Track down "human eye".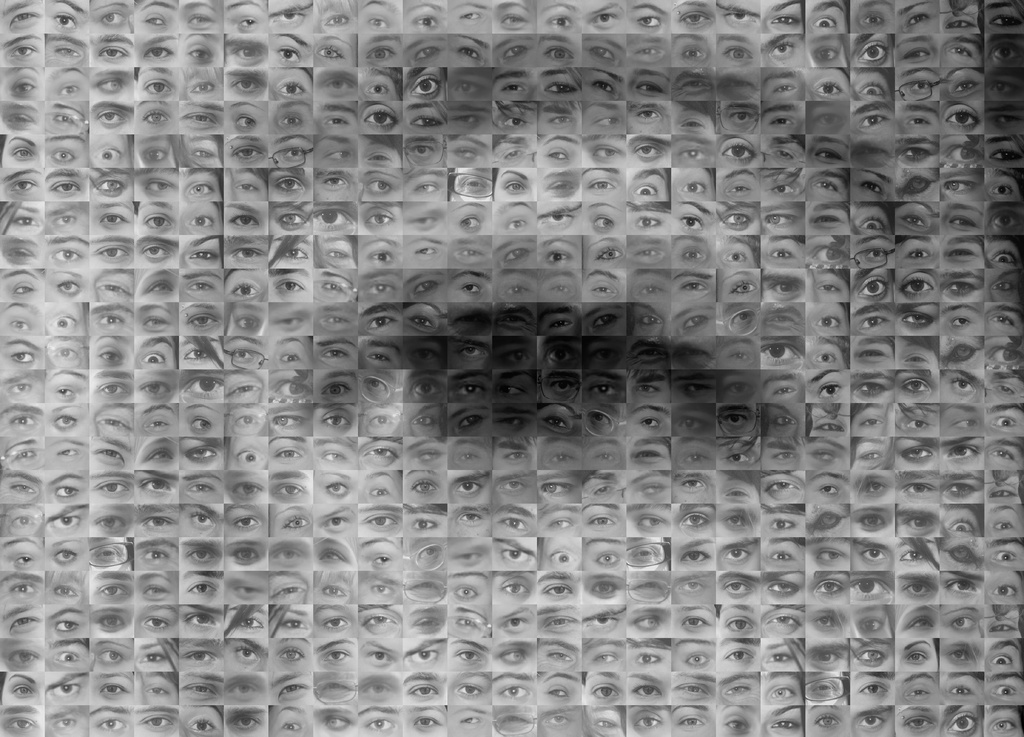
Tracked to 590,650,618,668.
